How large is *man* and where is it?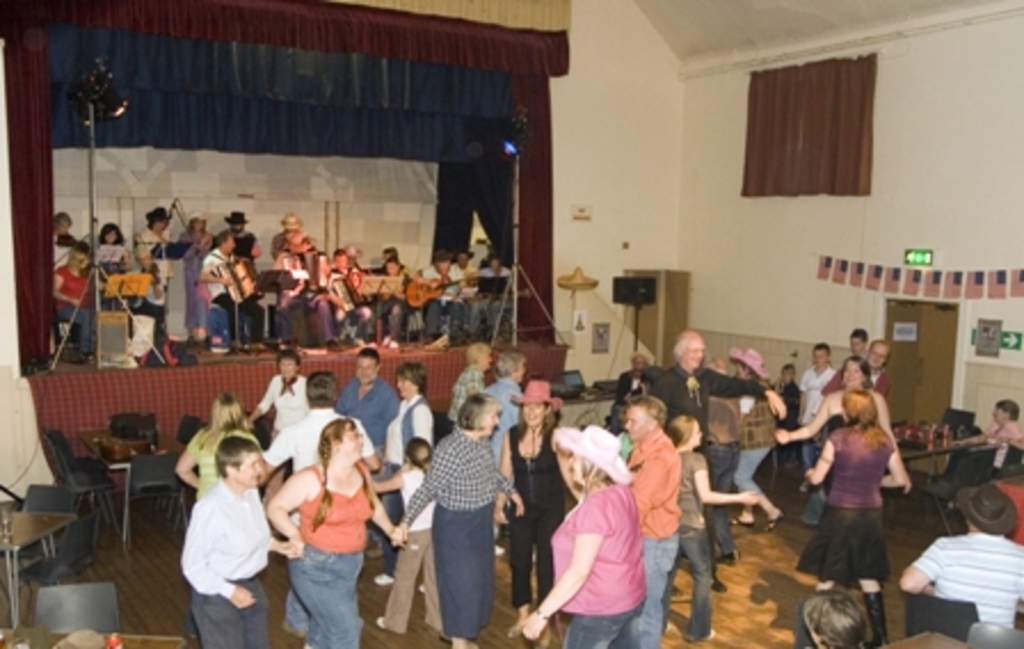
Bounding box: x1=645, y1=327, x2=793, y2=457.
